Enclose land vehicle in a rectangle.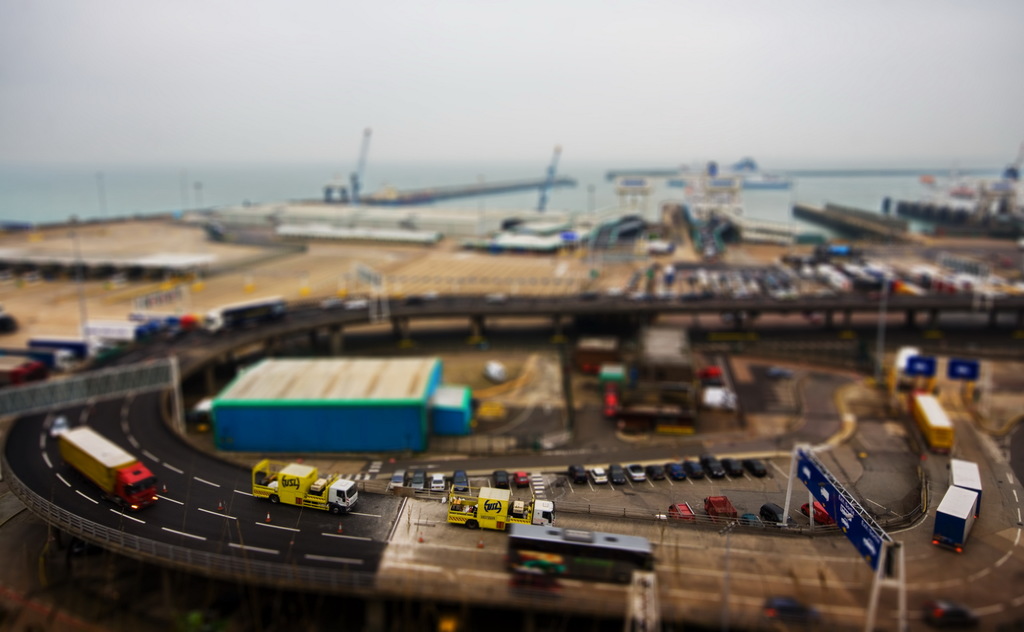
248 458 357 512.
